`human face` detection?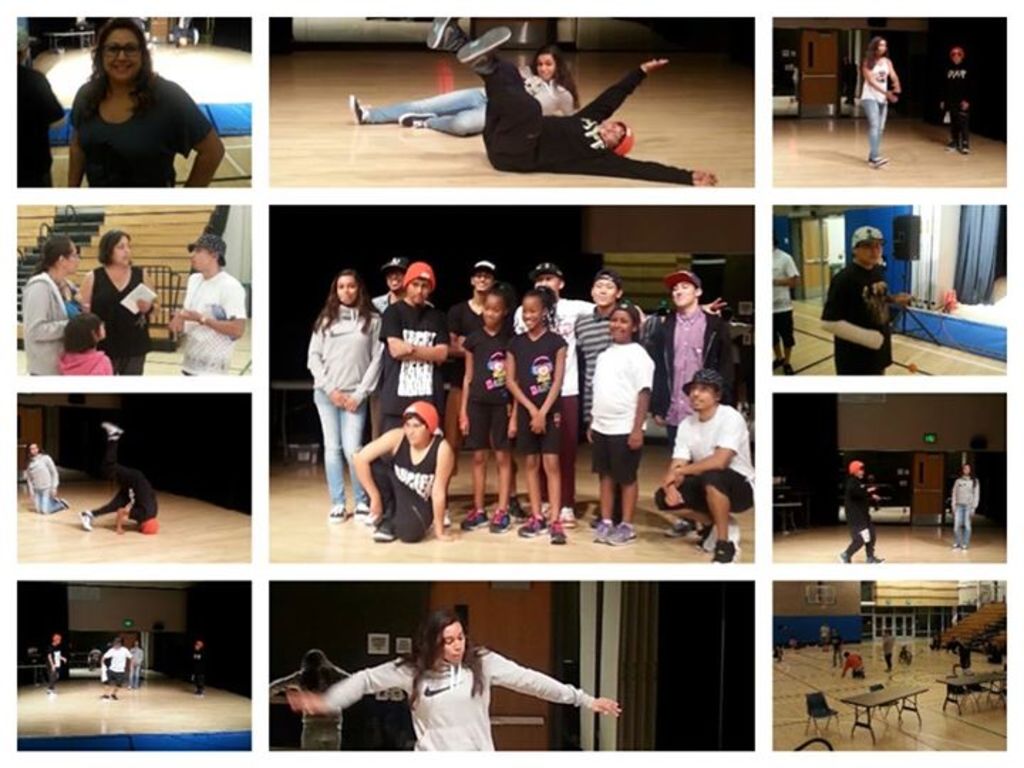
box=[616, 311, 634, 336]
